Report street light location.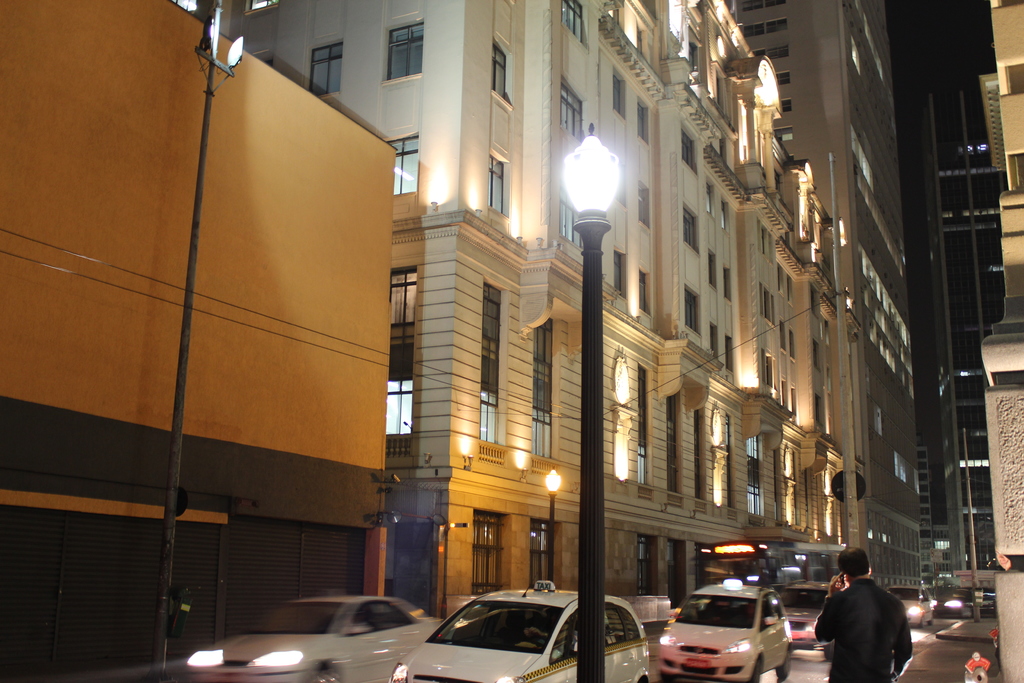
Report: <bbox>561, 131, 627, 678</bbox>.
